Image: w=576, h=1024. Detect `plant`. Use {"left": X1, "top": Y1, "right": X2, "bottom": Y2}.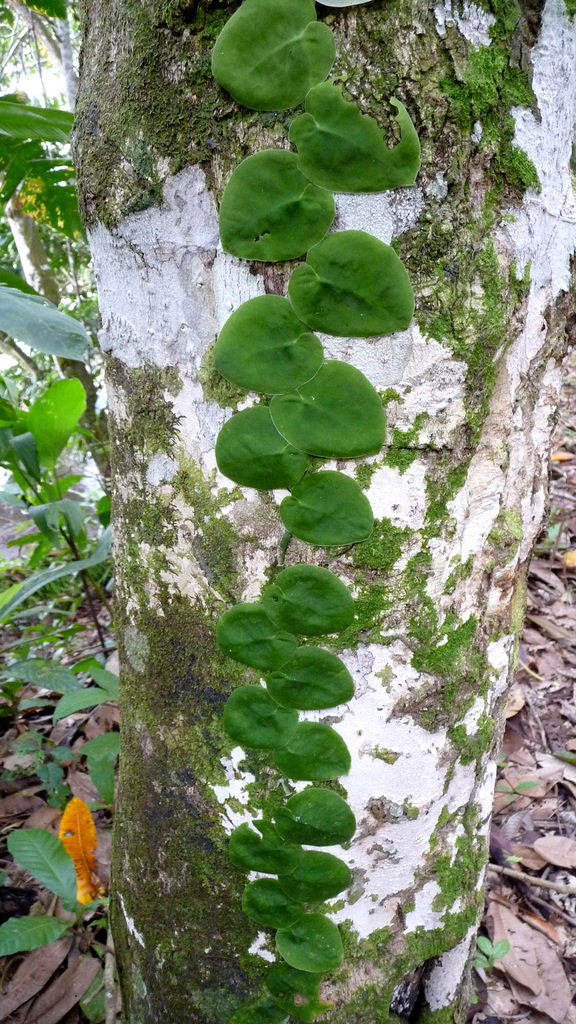
{"left": 204, "top": 0, "right": 431, "bottom": 1023}.
